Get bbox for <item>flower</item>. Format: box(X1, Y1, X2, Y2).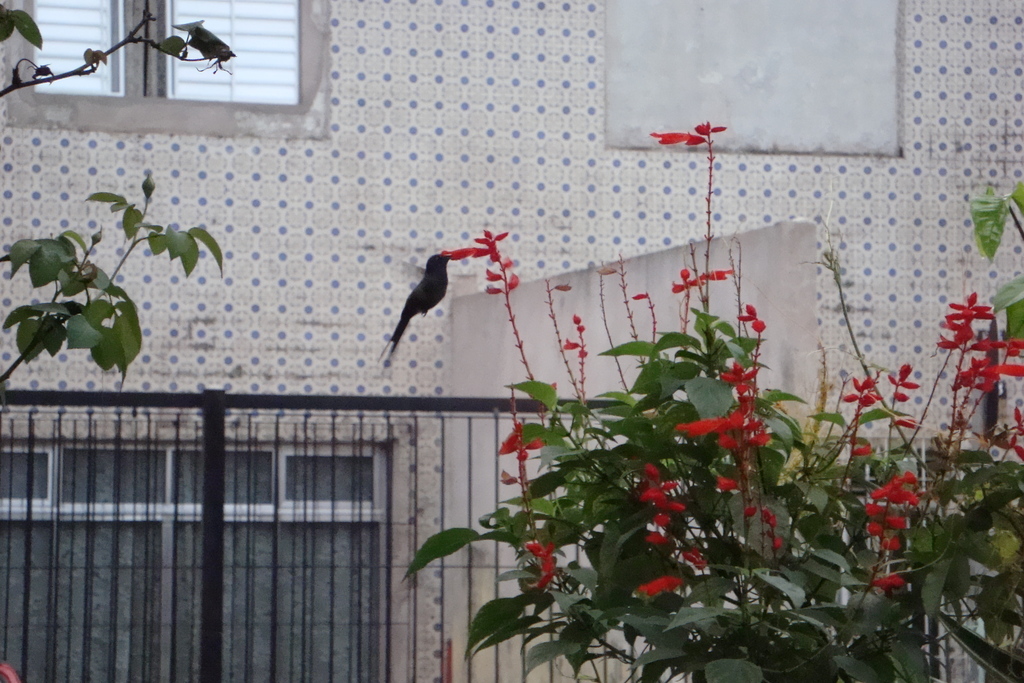
box(682, 543, 706, 570).
